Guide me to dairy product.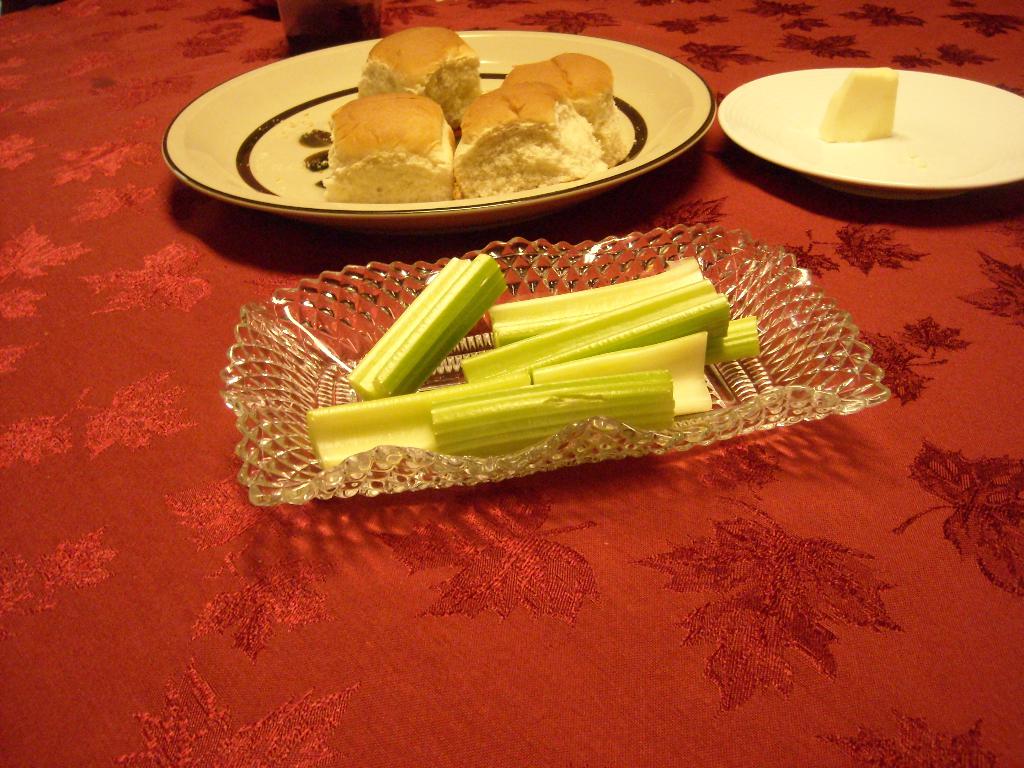
Guidance: 813:68:899:141.
